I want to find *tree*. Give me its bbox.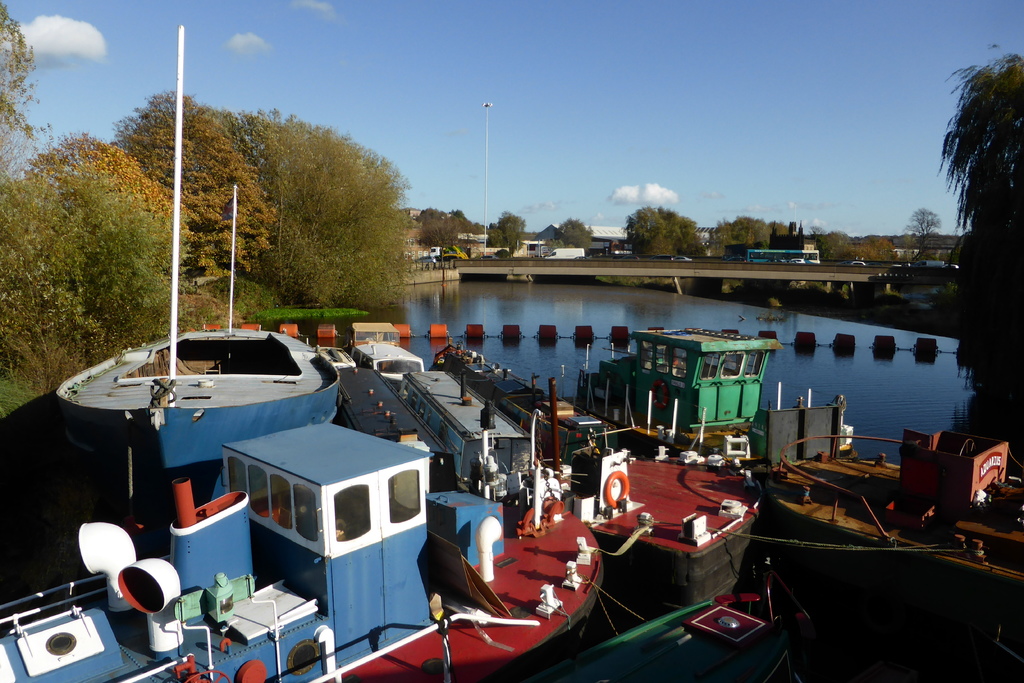
rect(0, 0, 38, 158).
